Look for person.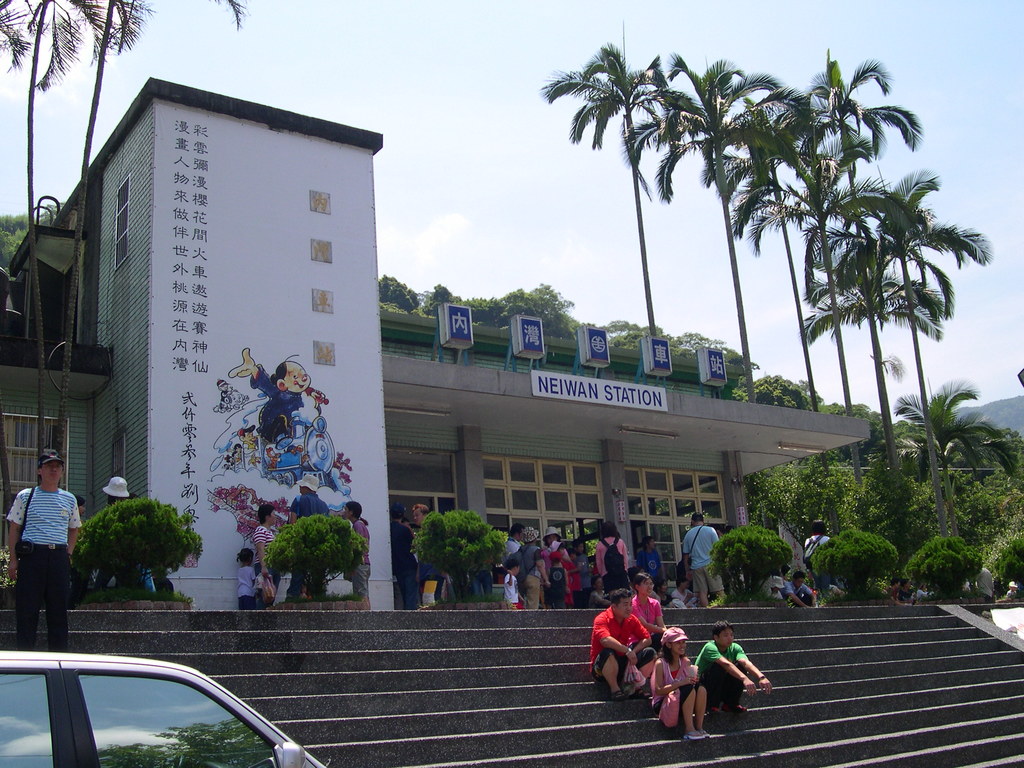
Found: x1=590, y1=588, x2=660, y2=703.
